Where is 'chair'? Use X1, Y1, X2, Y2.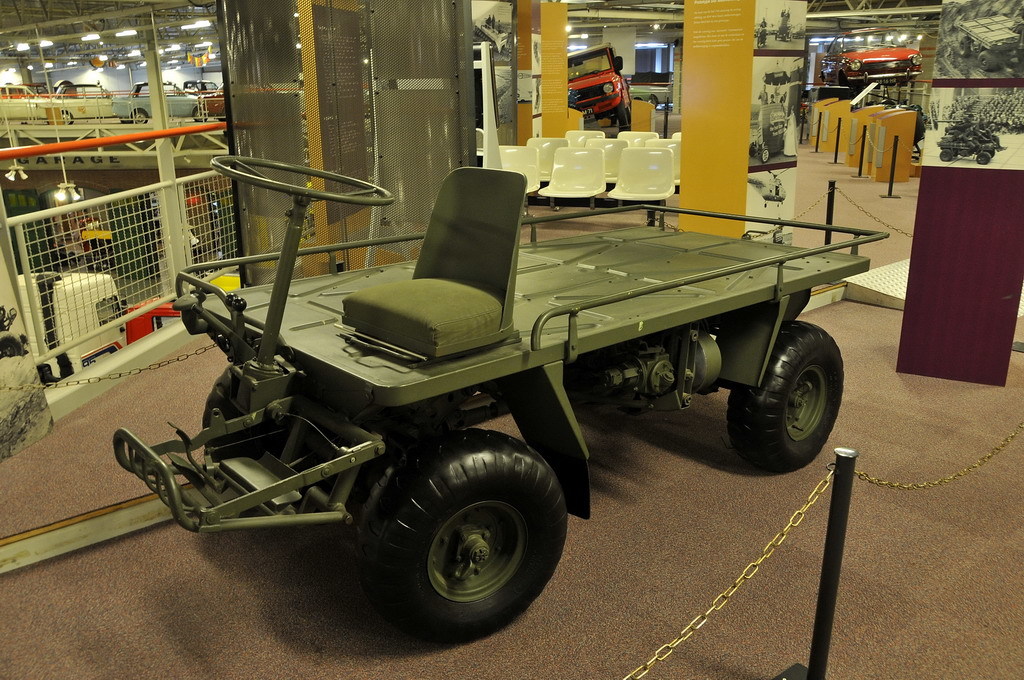
539, 144, 610, 204.
